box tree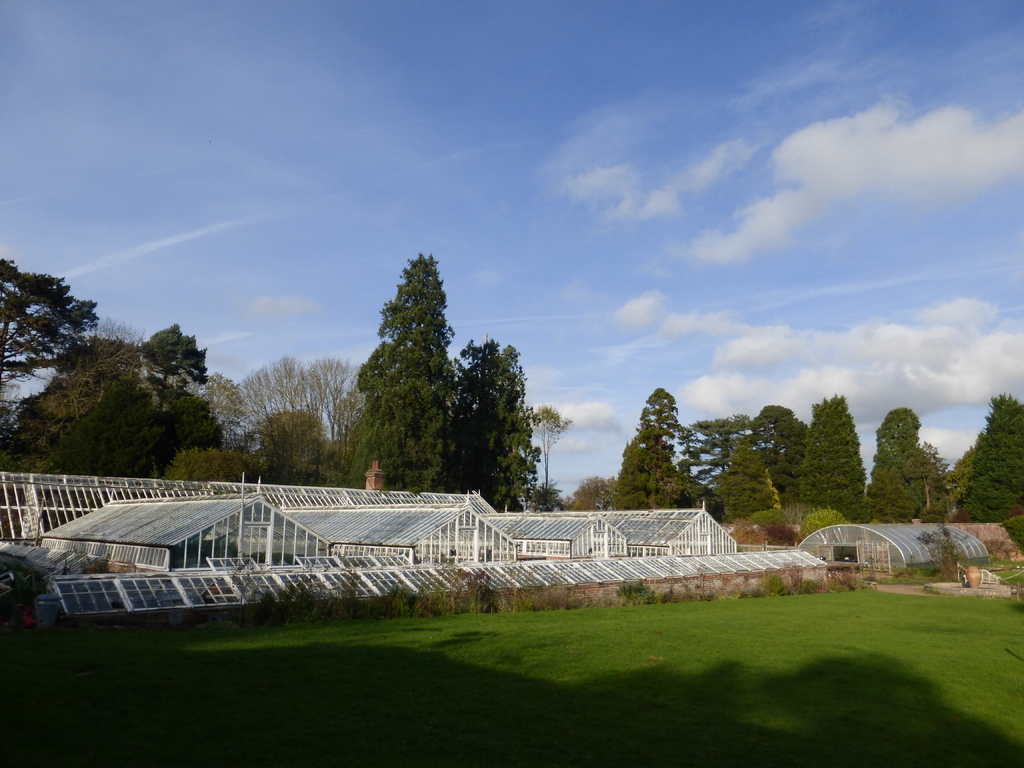
BBox(163, 438, 250, 488)
